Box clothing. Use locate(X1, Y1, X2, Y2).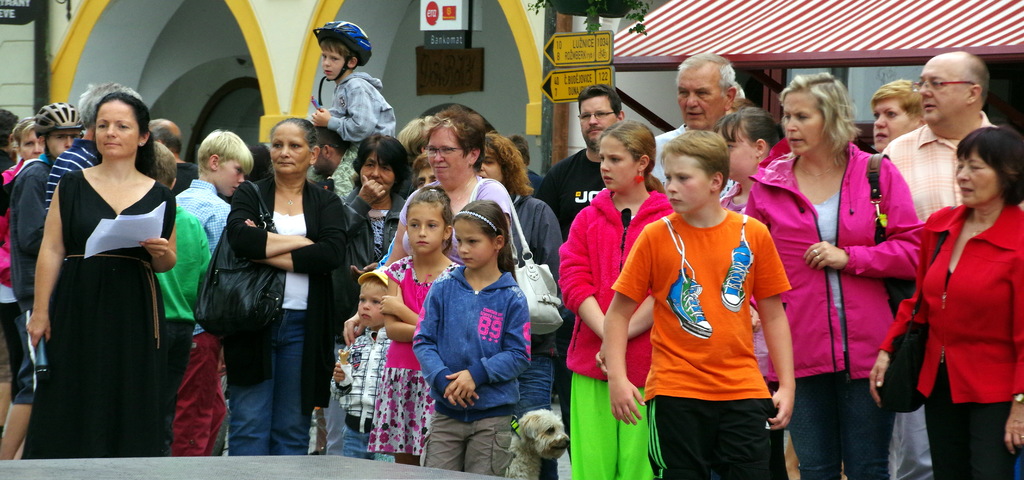
locate(413, 272, 532, 479).
